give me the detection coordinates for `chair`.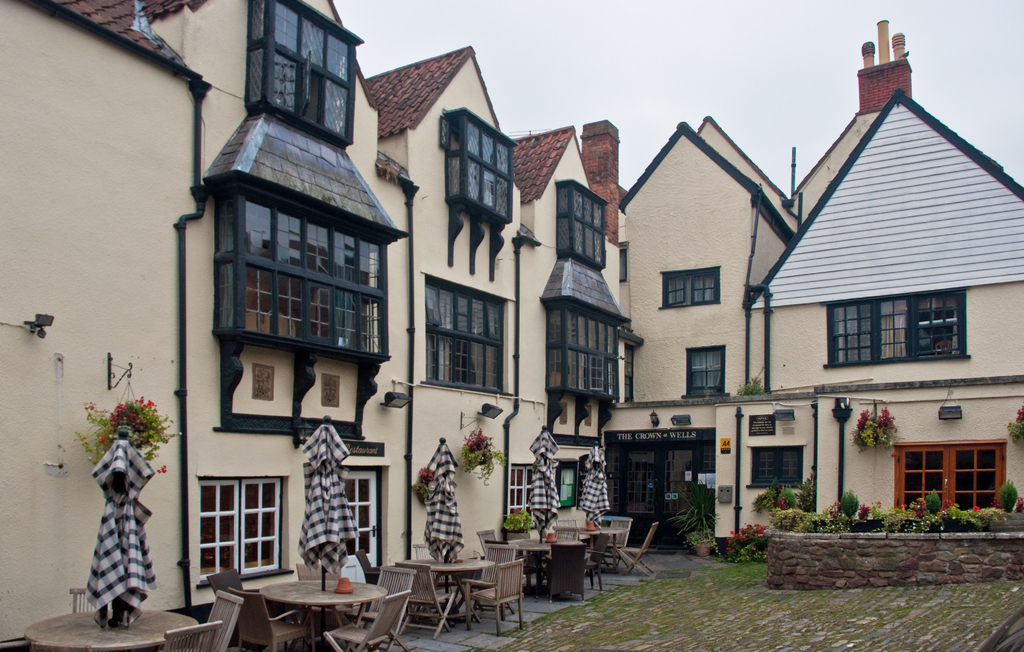
321 590 411 651.
